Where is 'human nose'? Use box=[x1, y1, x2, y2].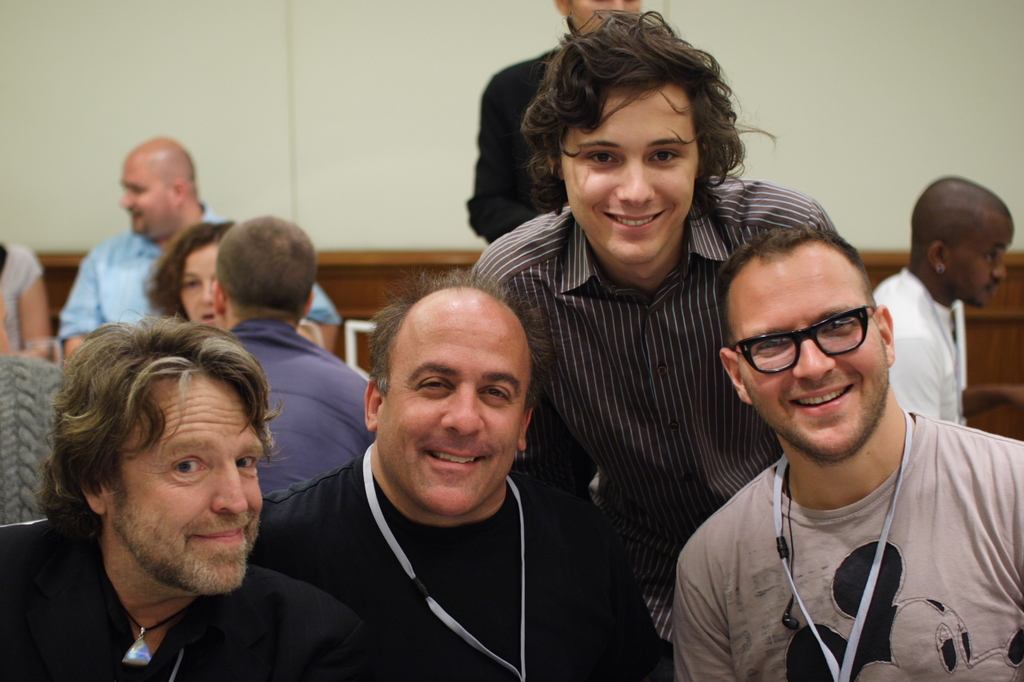
box=[440, 382, 483, 435].
